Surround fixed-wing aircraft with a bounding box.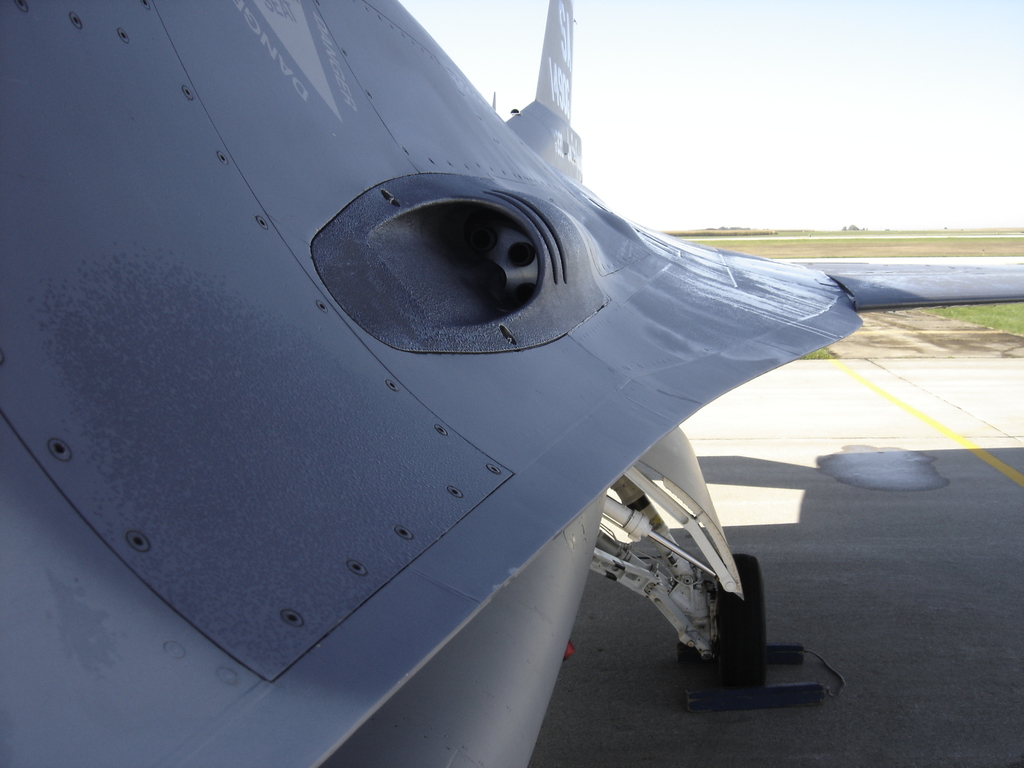
bbox=(0, 0, 1023, 767).
